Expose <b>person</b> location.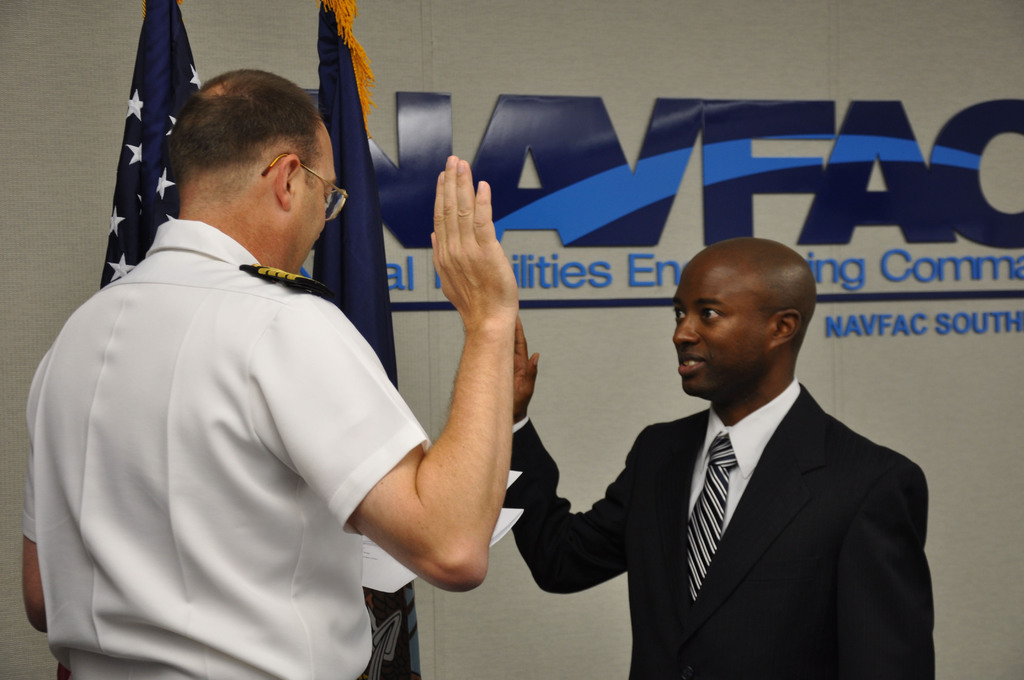
Exposed at BBox(20, 69, 519, 679).
